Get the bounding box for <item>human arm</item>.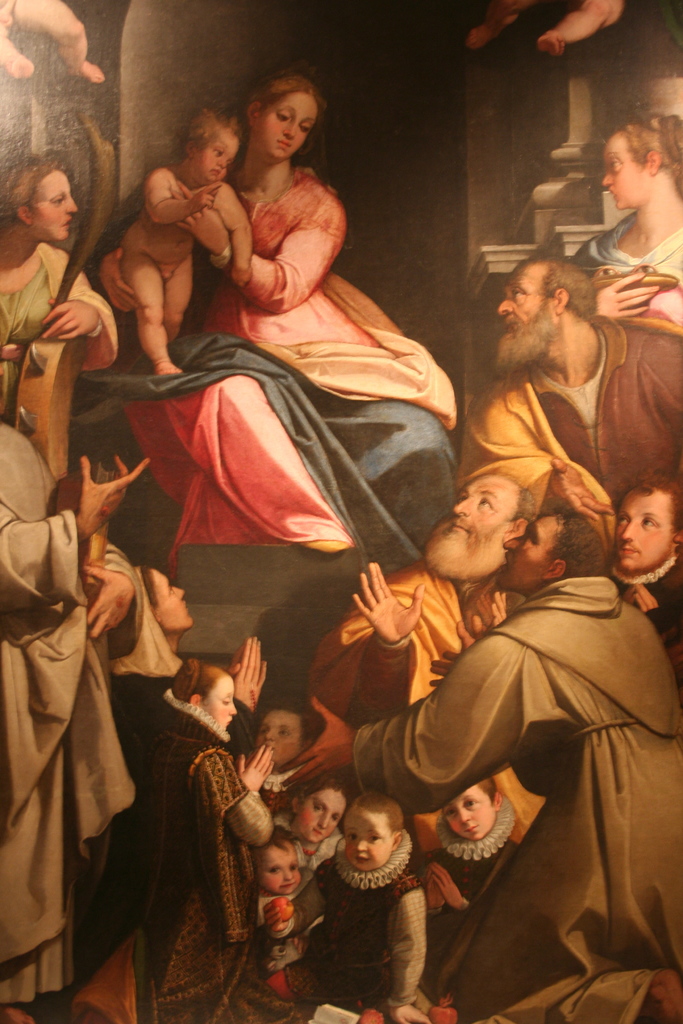
pyautogui.locateOnScreen(82, 540, 144, 639).
